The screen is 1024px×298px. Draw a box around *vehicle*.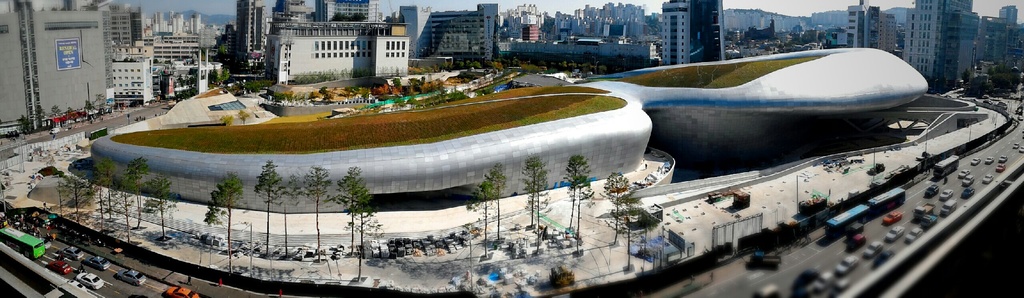
rect(995, 163, 1007, 172).
